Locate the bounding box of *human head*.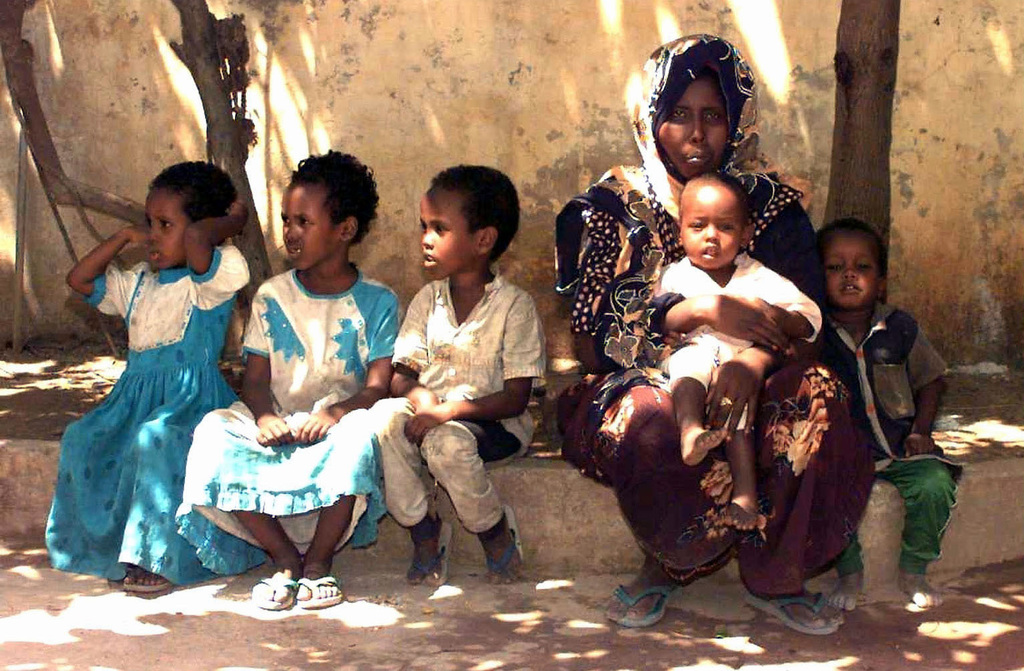
Bounding box: detection(277, 145, 377, 269).
